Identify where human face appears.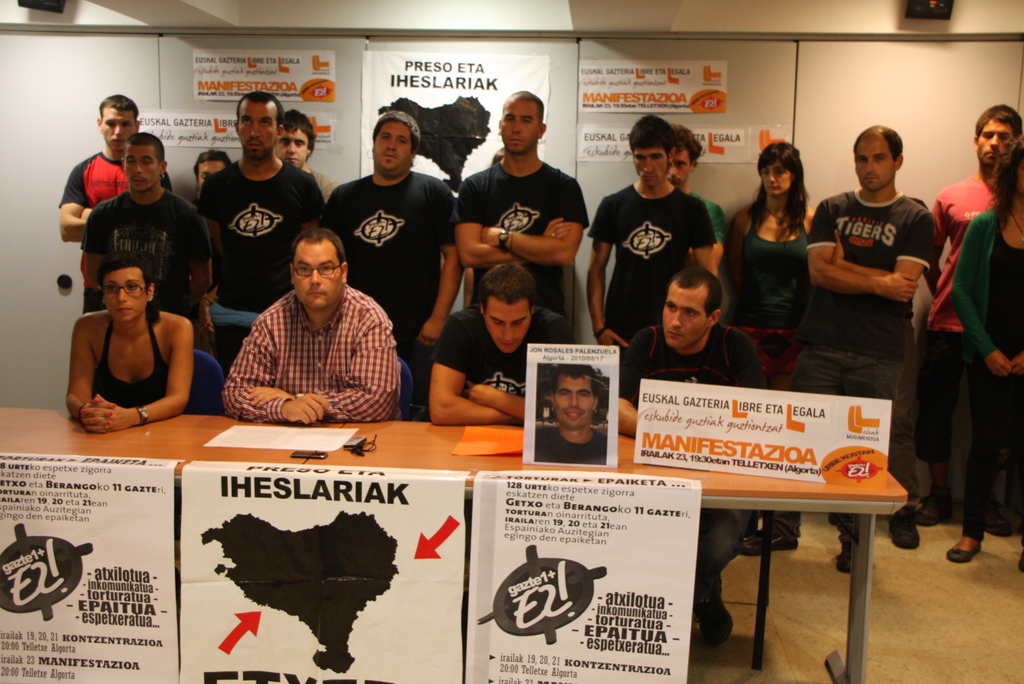
Appears at box=[484, 294, 530, 353].
